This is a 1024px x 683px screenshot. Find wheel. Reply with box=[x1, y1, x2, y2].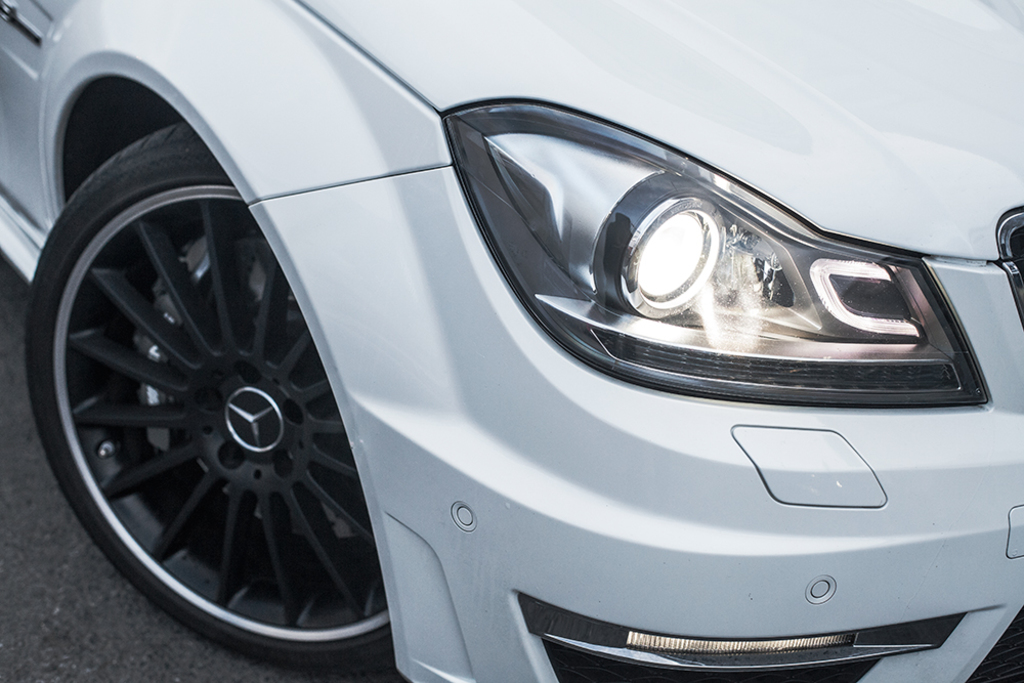
box=[65, 164, 386, 682].
